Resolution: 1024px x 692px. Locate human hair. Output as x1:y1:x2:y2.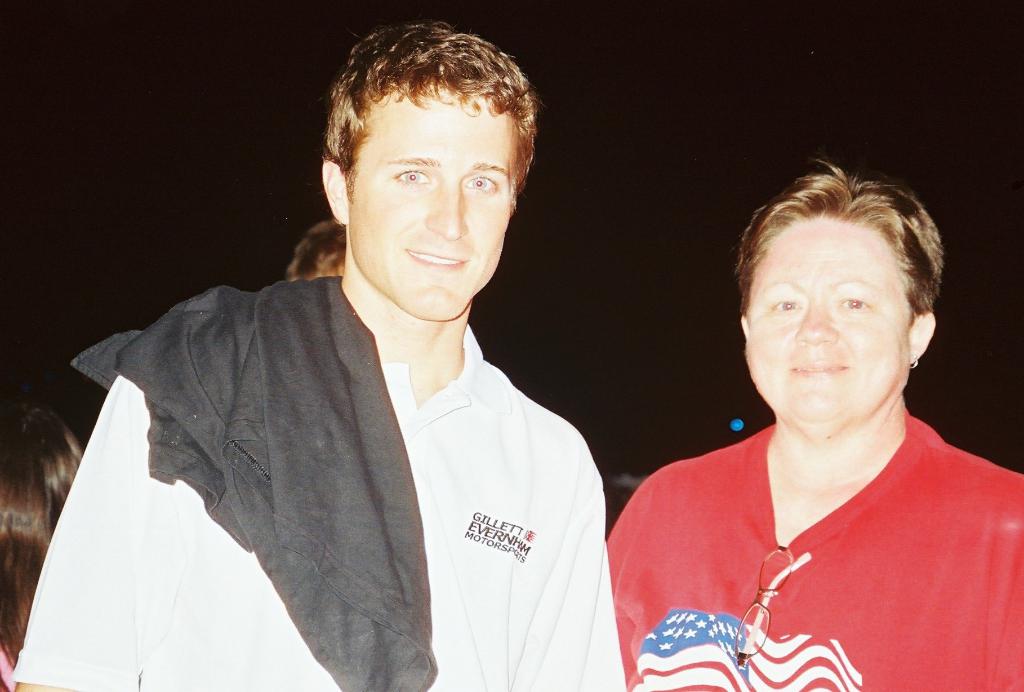
289:221:346:286.
